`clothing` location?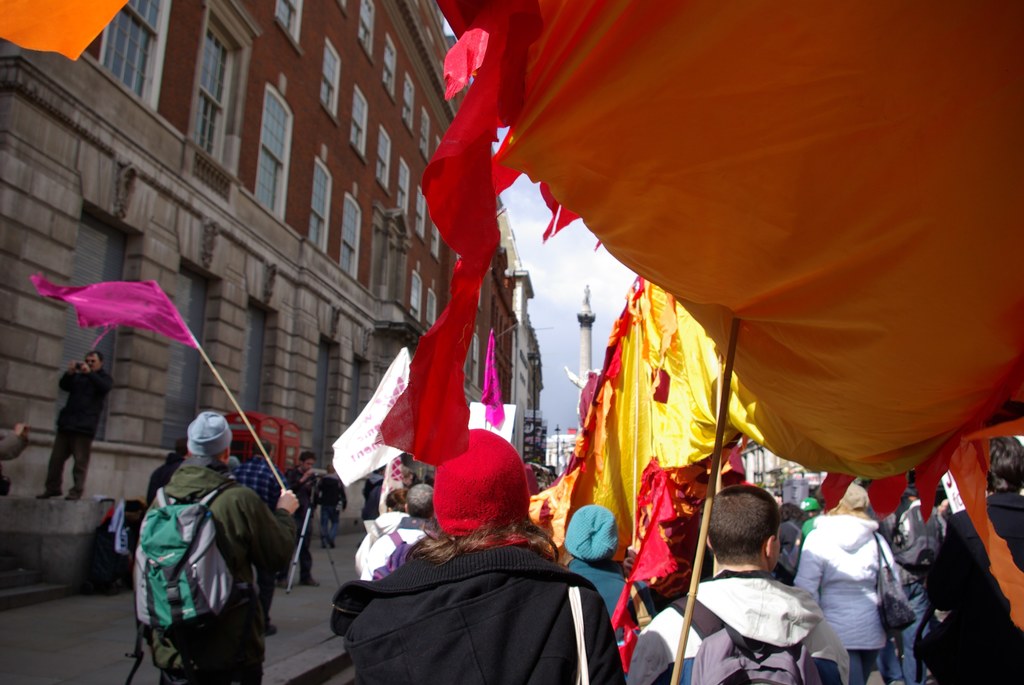
locate(0, 427, 24, 474)
